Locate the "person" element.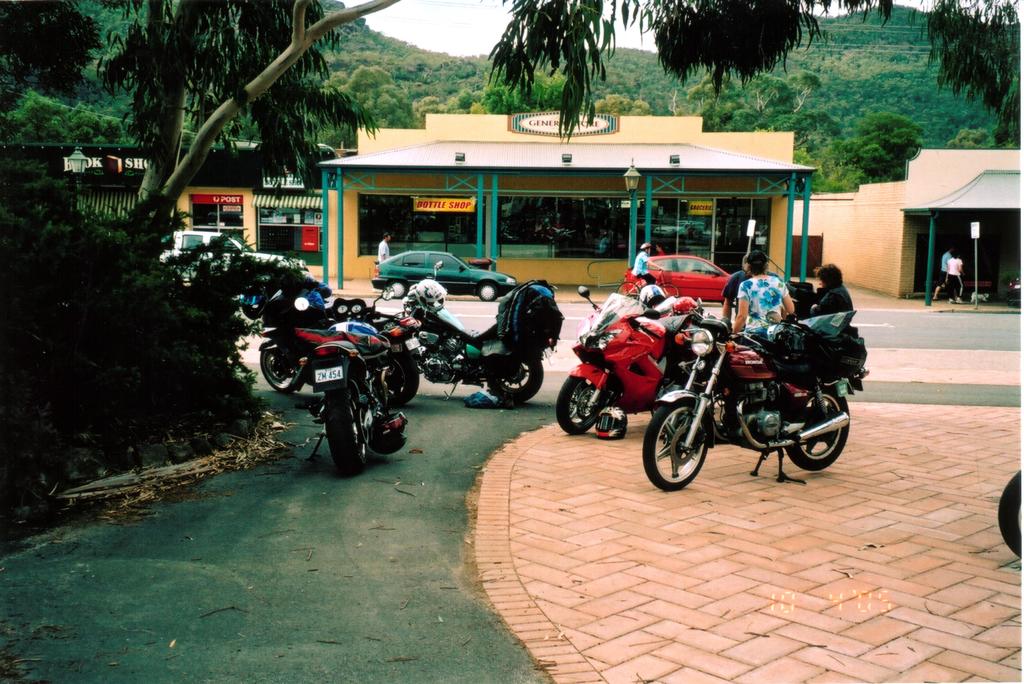
Element bbox: [732, 251, 792, 335].
